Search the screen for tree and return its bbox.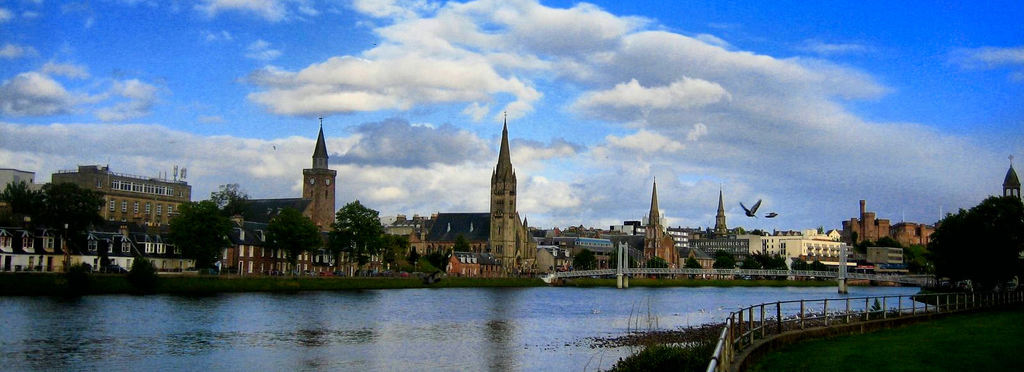
Found: [322,223,355,271].
